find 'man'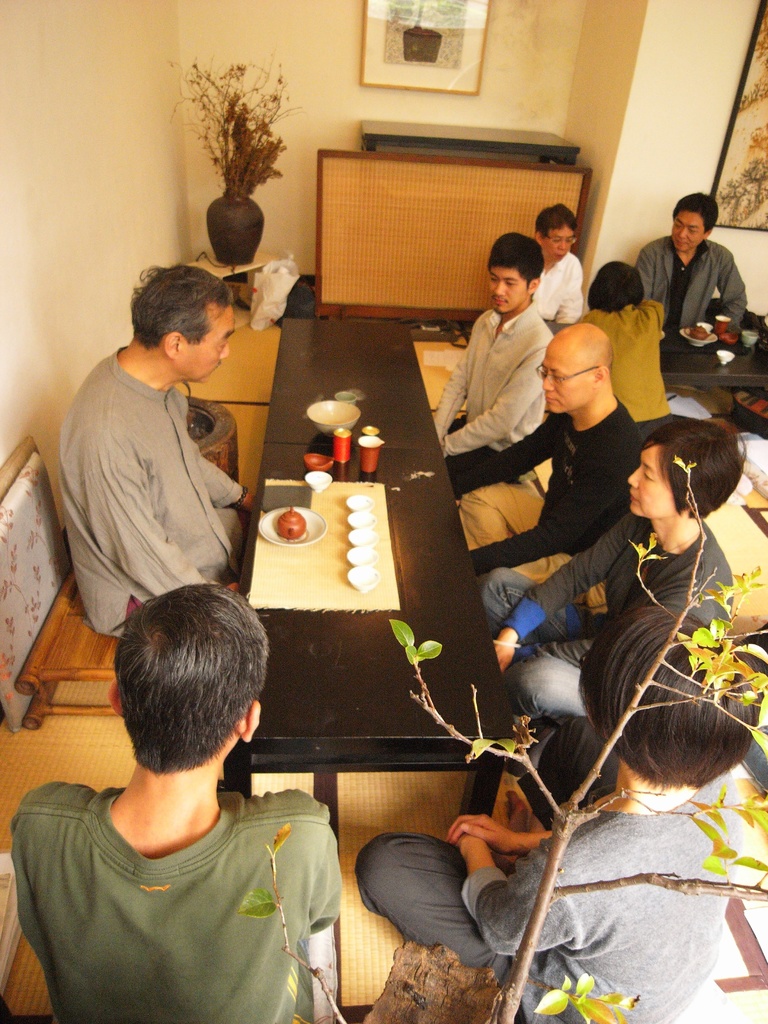
<bbox>634, 196, 749, 345</bbox>
